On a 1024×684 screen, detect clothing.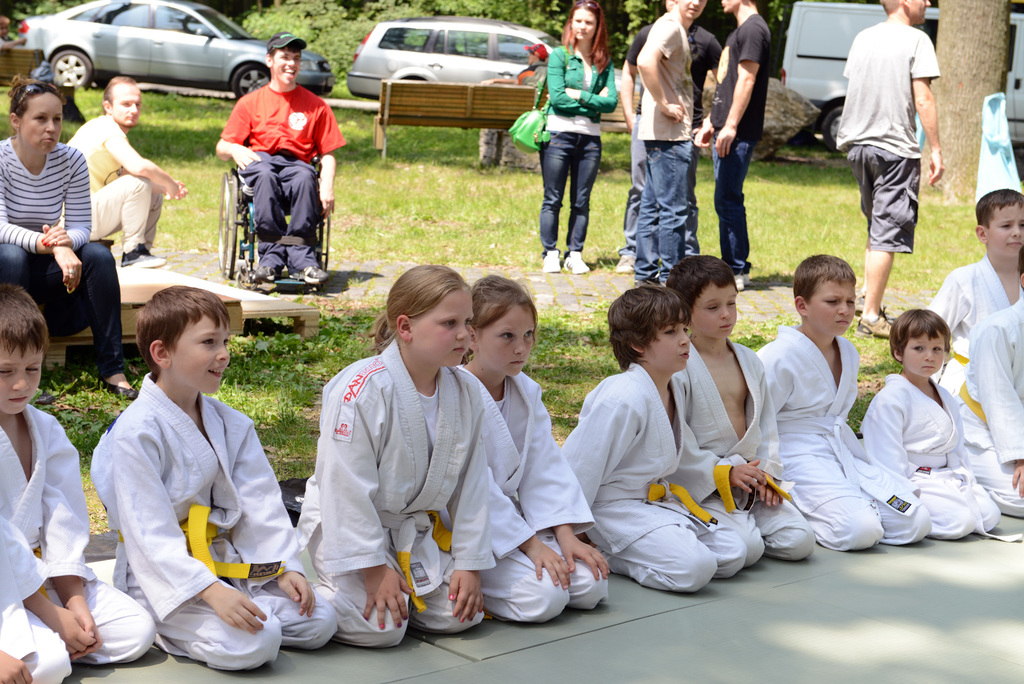
bbox(861, 373, 1020, 539).
